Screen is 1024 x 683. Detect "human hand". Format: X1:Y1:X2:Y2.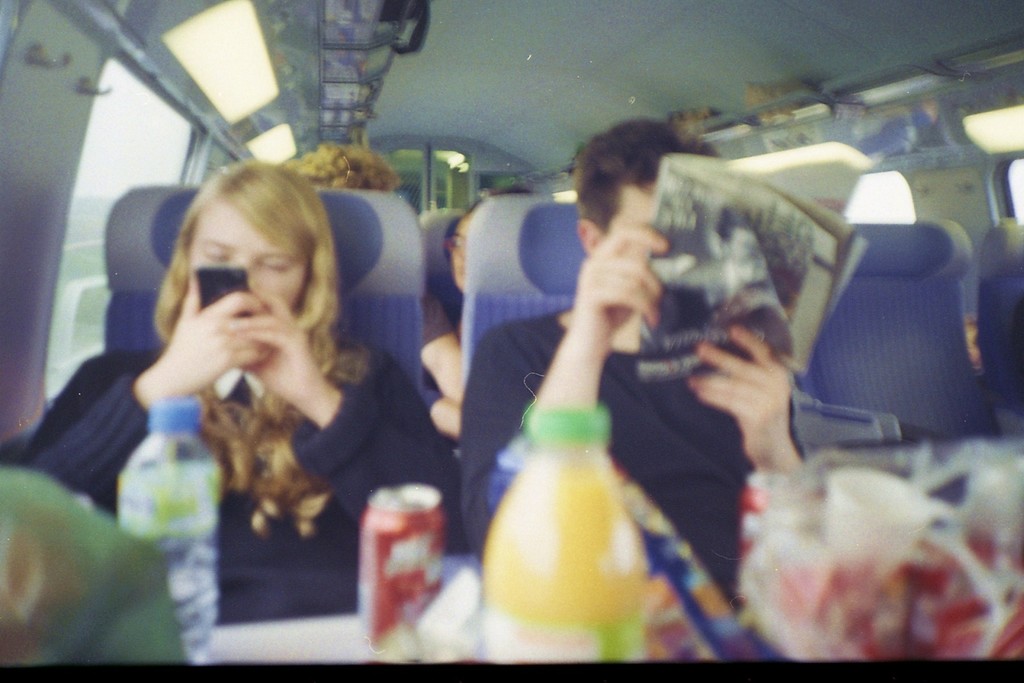
558:197:692:381.
